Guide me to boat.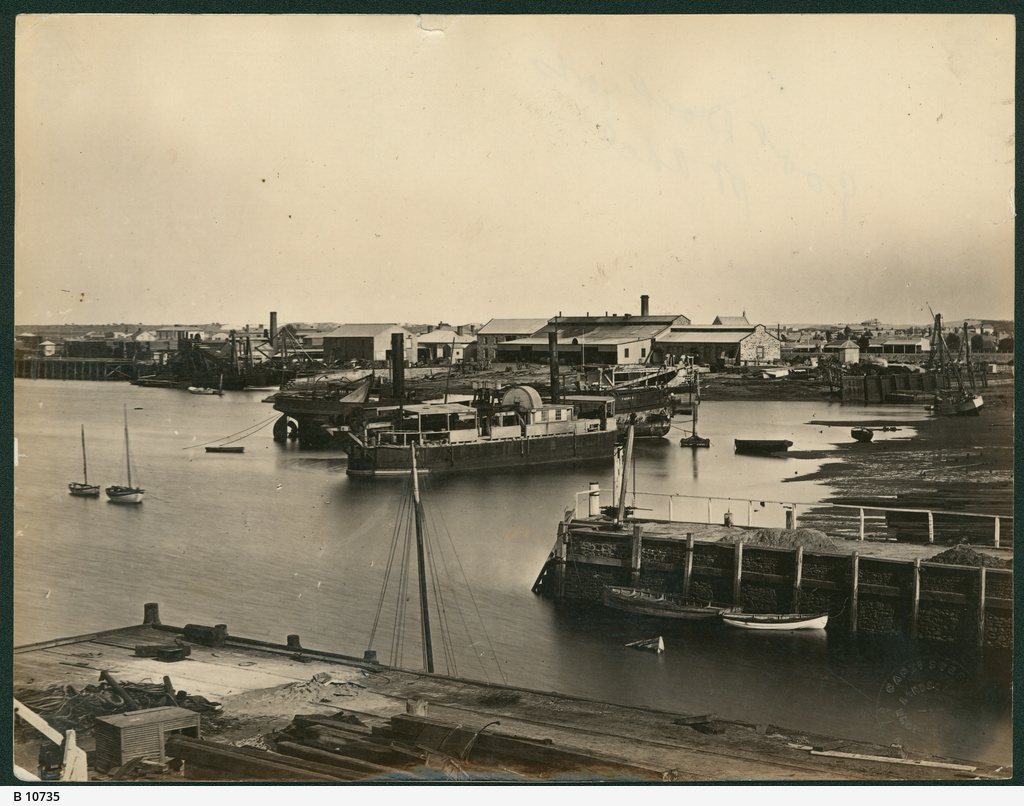
Guidance: x1=500 y1=419 x2=1017 y2=629.
